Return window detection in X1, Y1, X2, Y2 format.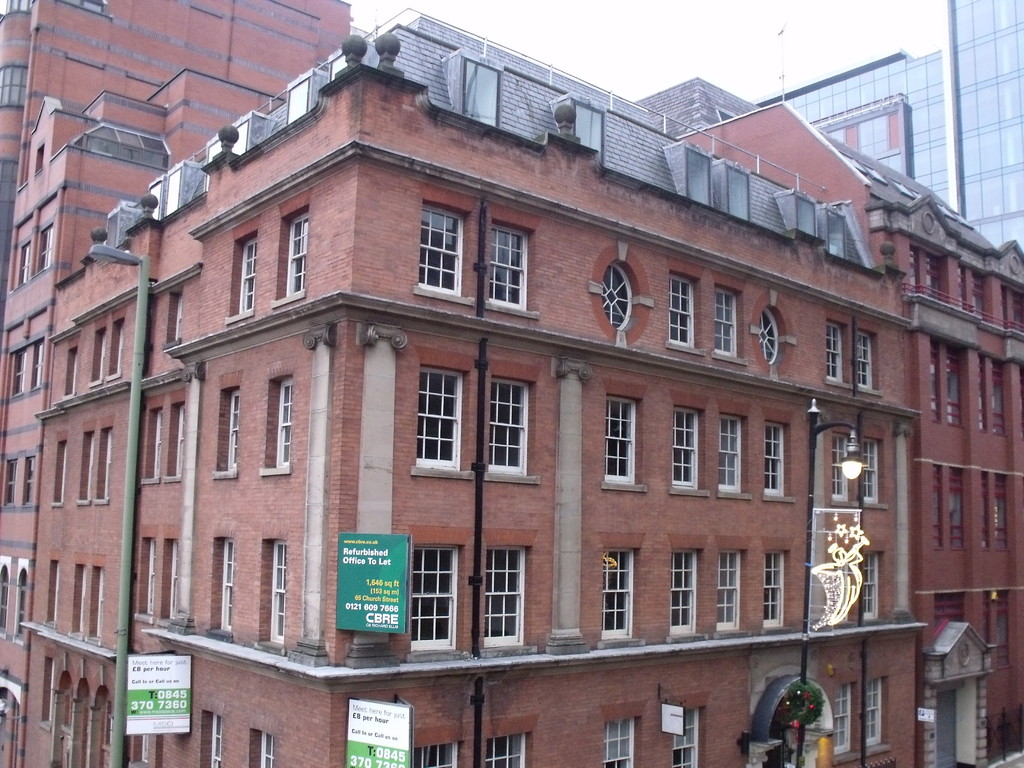
400, 356, 472, 482.
